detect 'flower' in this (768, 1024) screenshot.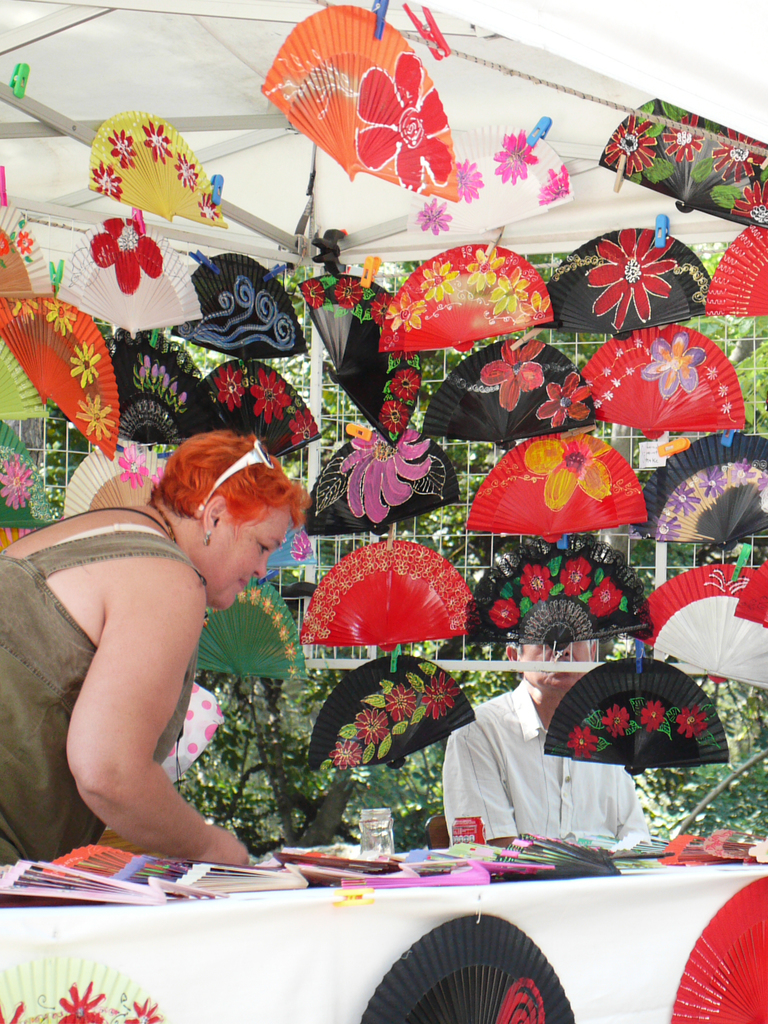
Detection: <box>202,197,214,220</box>.
